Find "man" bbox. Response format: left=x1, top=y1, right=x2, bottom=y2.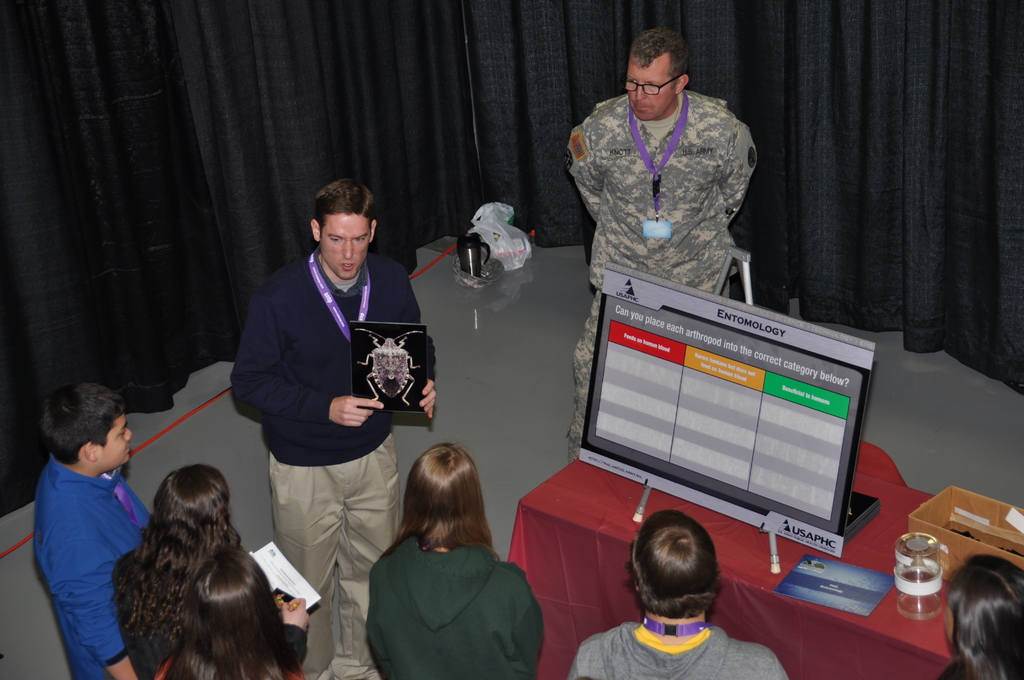
left=234, top=159, right=423, bottom=644.
